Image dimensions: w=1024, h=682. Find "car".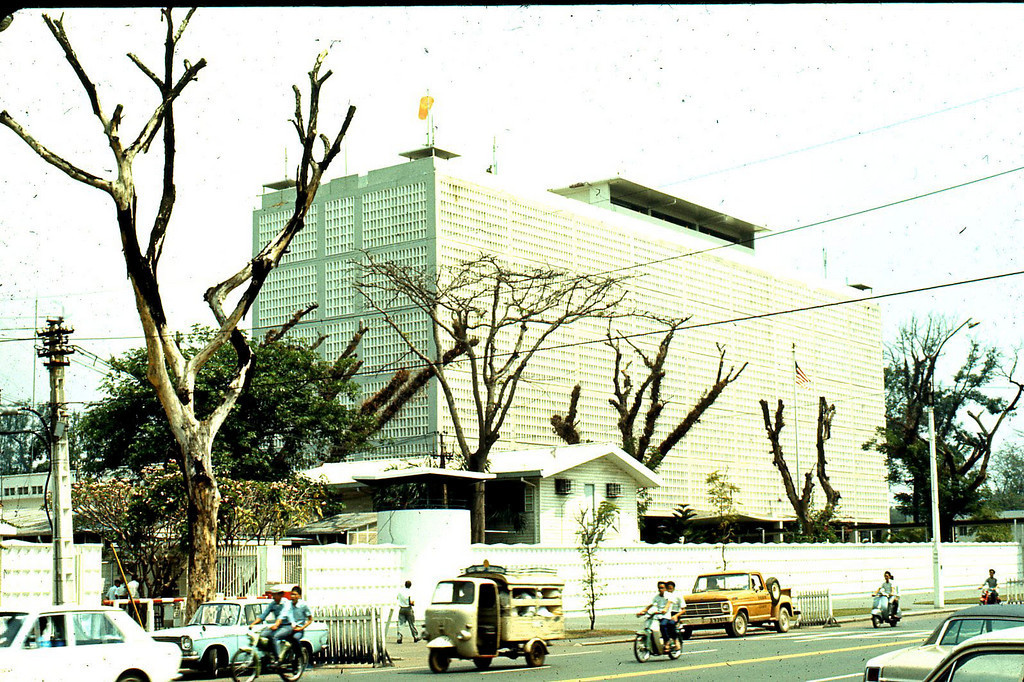
(147, 596, 328, 680).
